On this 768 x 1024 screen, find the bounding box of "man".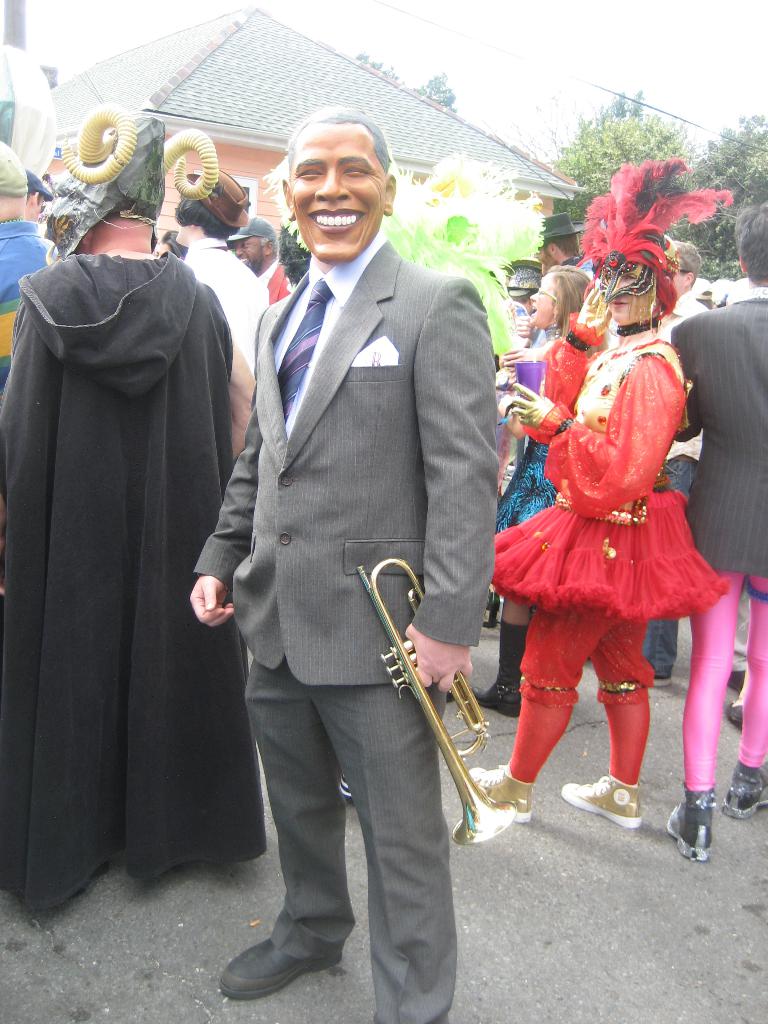
Bounding box: detection(640, 239, 710, 689).
